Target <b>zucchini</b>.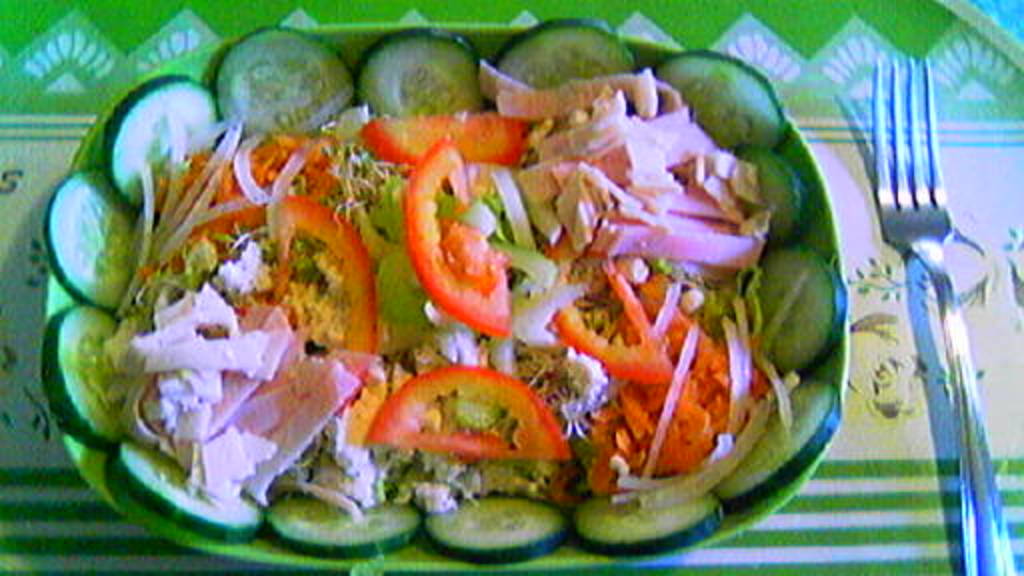
Target region: Rect(422, 492, 566, 562).
